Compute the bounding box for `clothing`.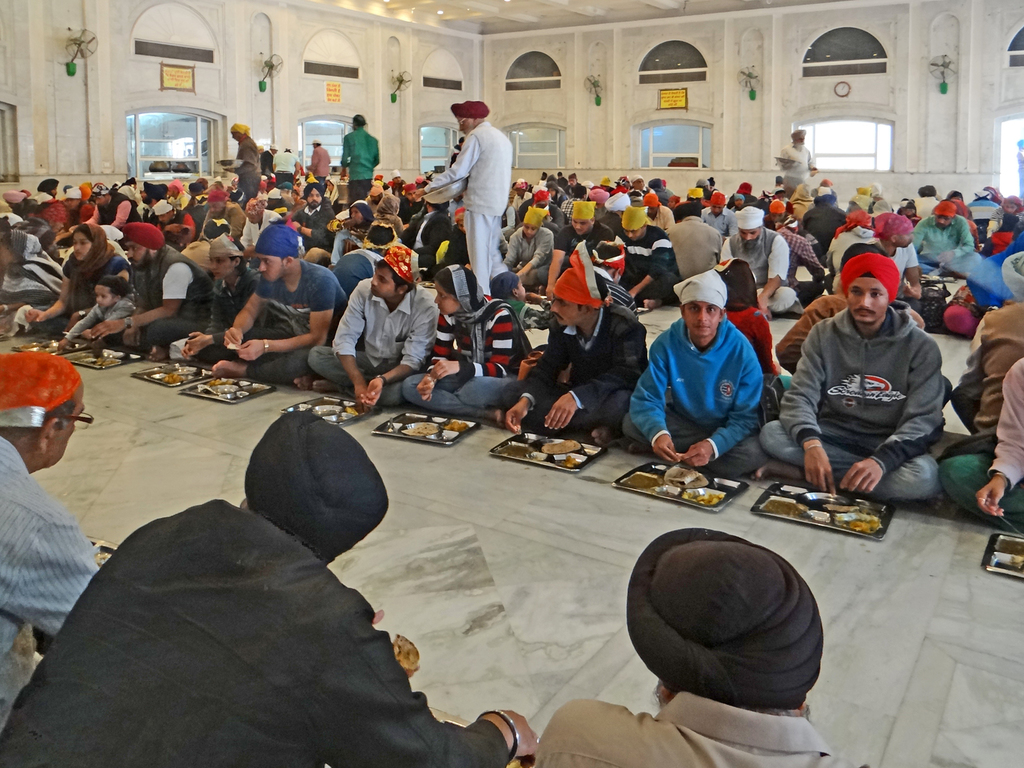
<box>225,133,254,200</box>.
